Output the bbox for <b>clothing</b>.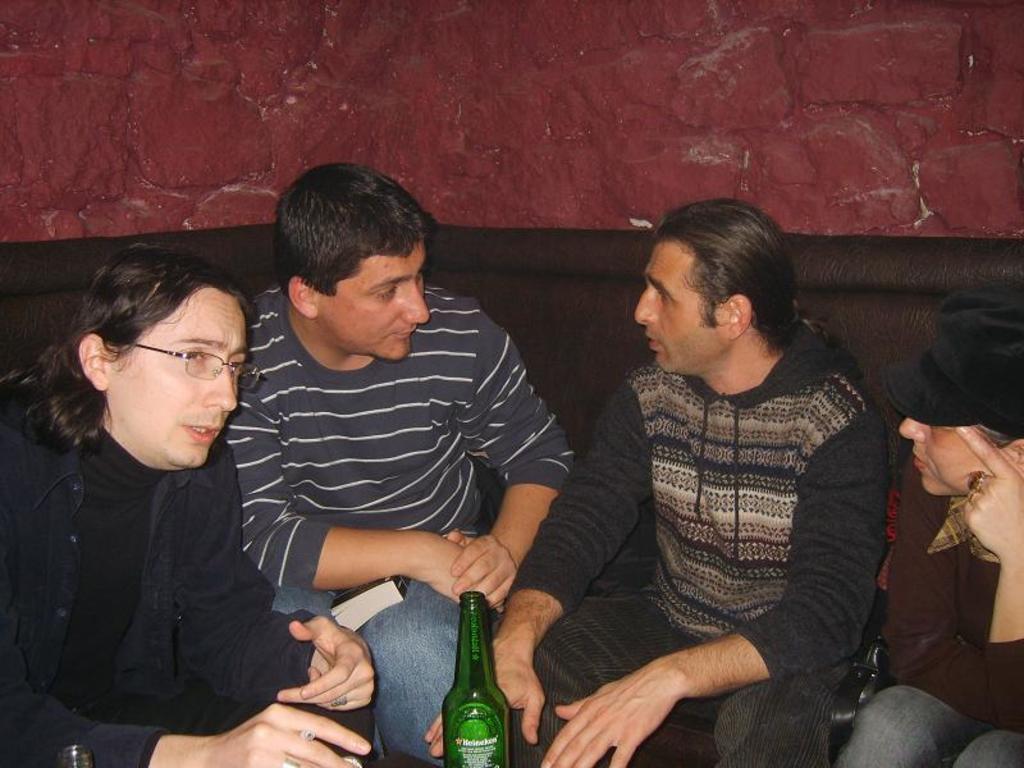
box=[0, 428, 319, 767].
